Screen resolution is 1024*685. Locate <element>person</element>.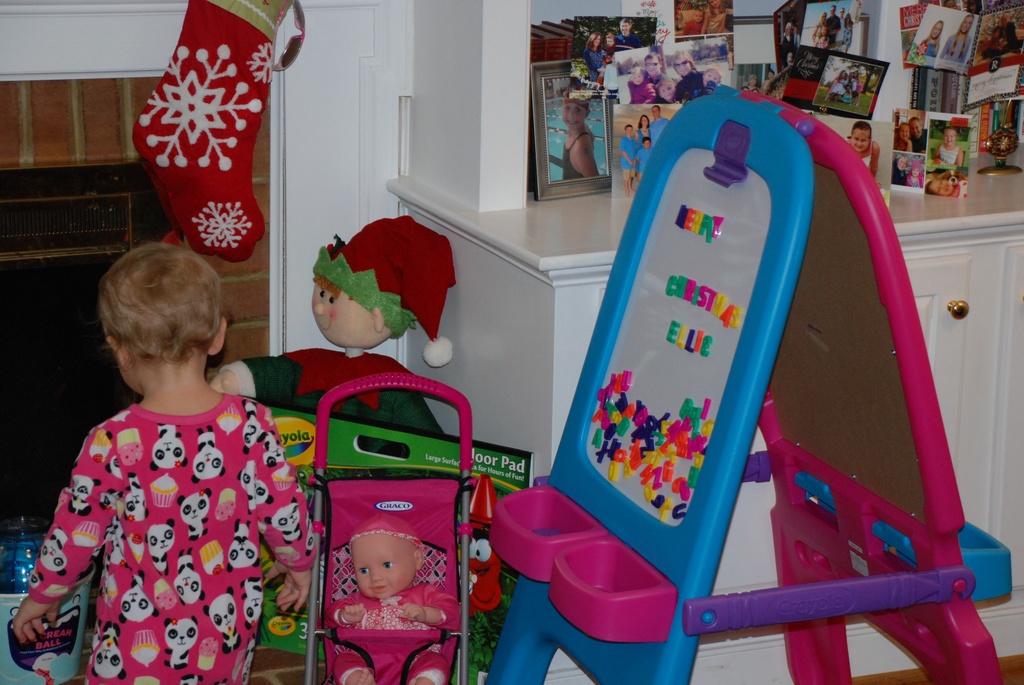
x1=932, y1=124, x2=964, y2=168.
